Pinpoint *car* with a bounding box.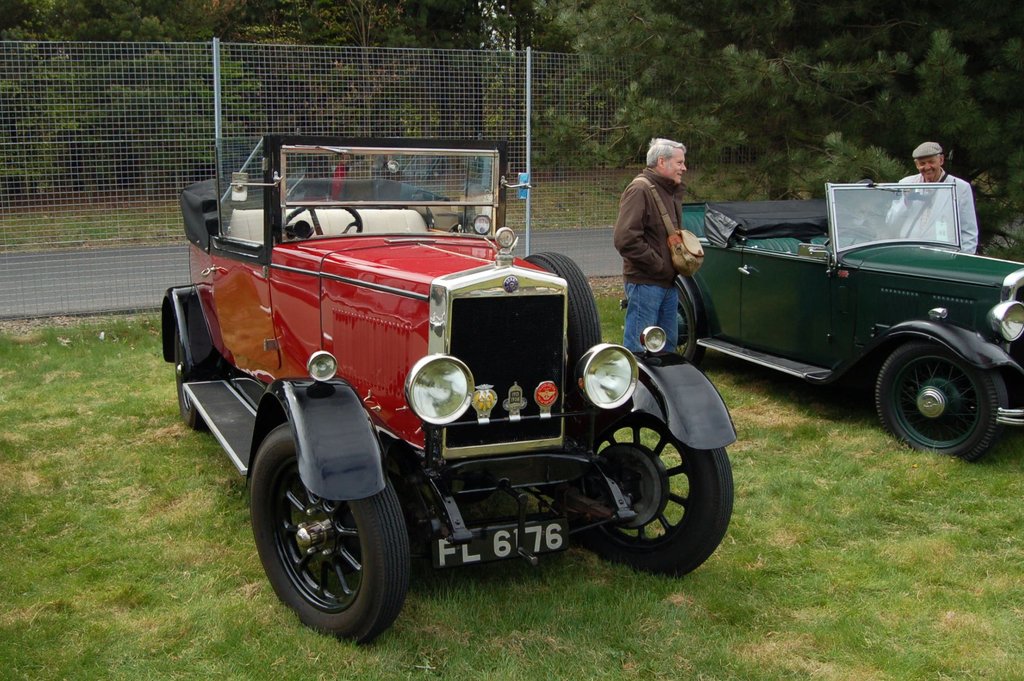
[left=161, top=137, right=735, bottom=645].
